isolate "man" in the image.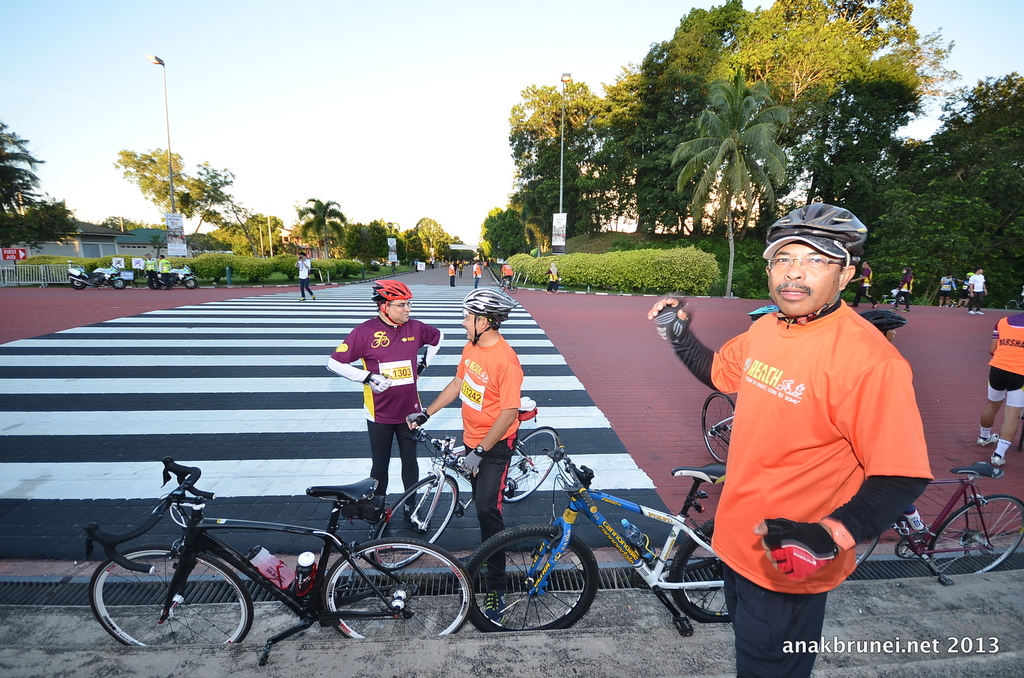
Isolated region: left=848, top=258, right=879, bottom=310.
